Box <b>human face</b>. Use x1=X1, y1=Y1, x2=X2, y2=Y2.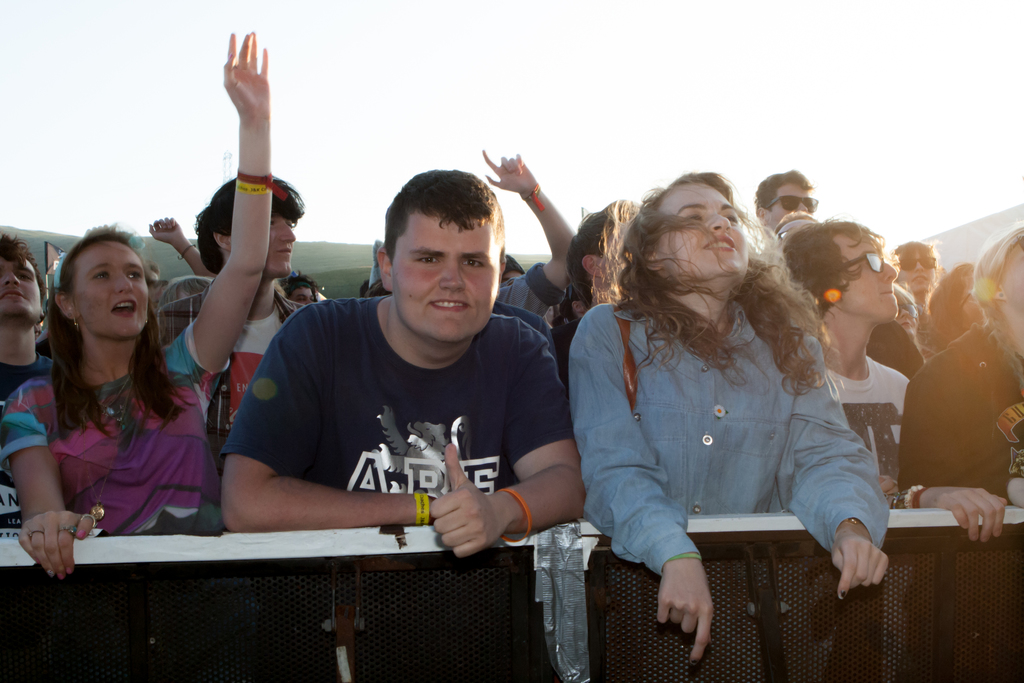
x1=391, y1=217, x2=504, y2=342.
